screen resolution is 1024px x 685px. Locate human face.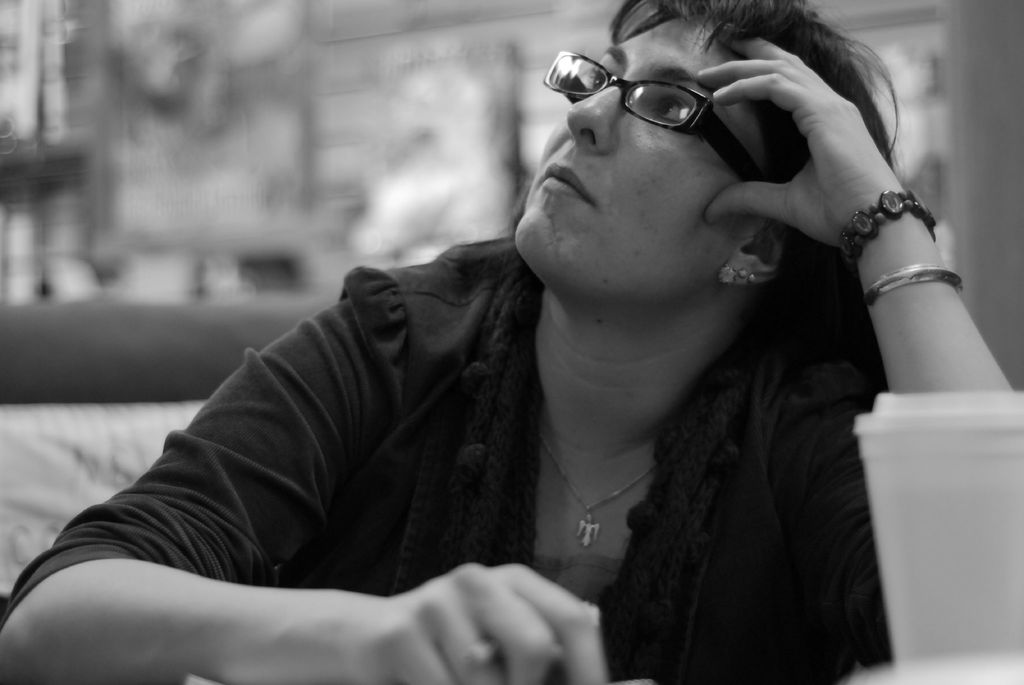
Rect(515, 9, 767, 278).
